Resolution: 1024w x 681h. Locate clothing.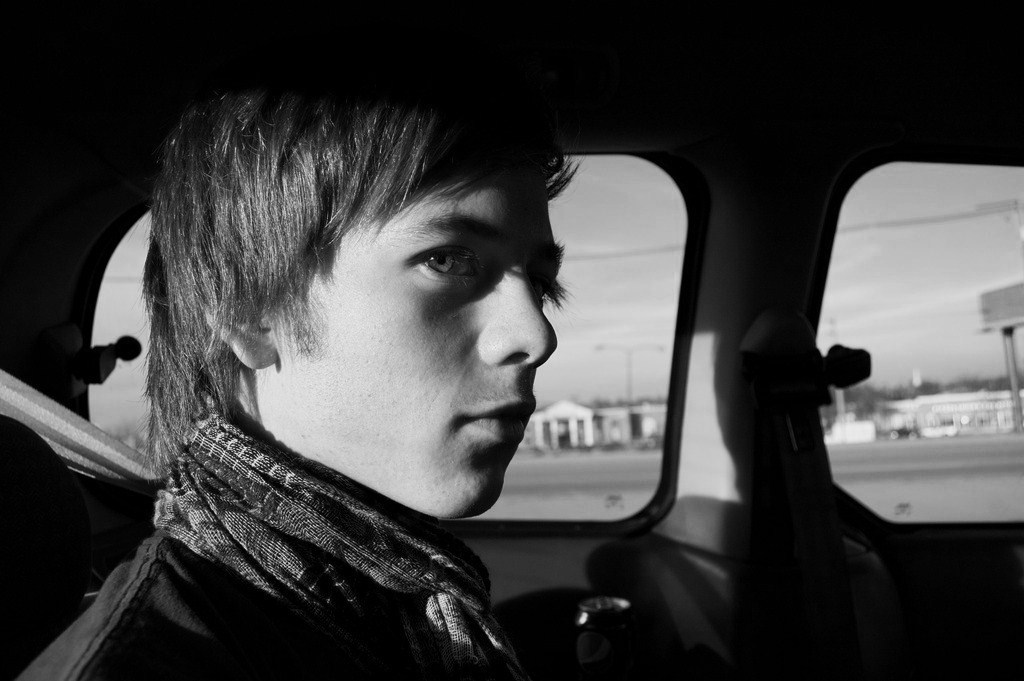
select_region(0, 392, 529, 680).
